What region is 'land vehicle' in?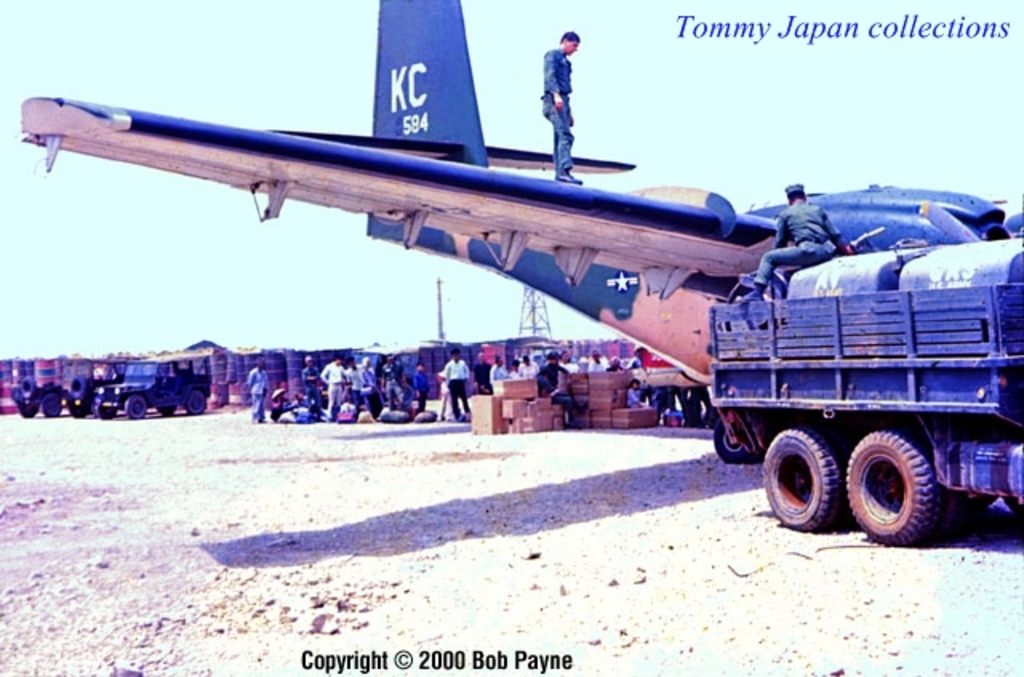
{"left": 10, "top": 376, "right": 66, "bottom": 415}.
